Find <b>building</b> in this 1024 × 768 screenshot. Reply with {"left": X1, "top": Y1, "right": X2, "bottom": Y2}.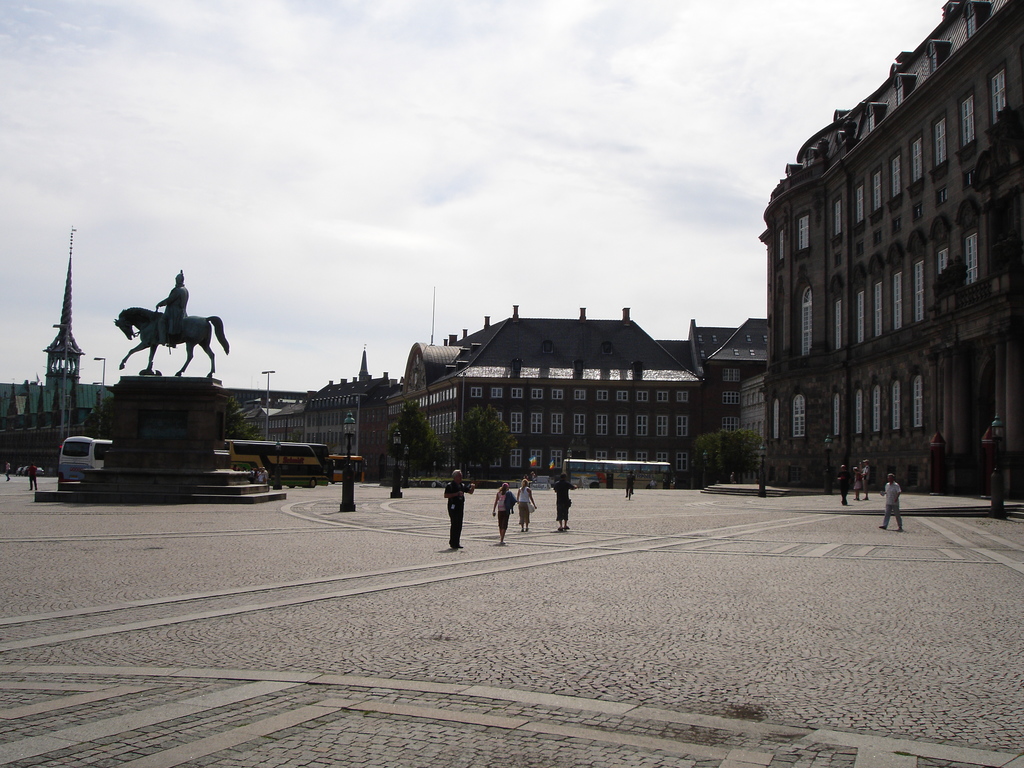
{"left": 0, "top": 220, "right": 108, "bottom": 463}.
